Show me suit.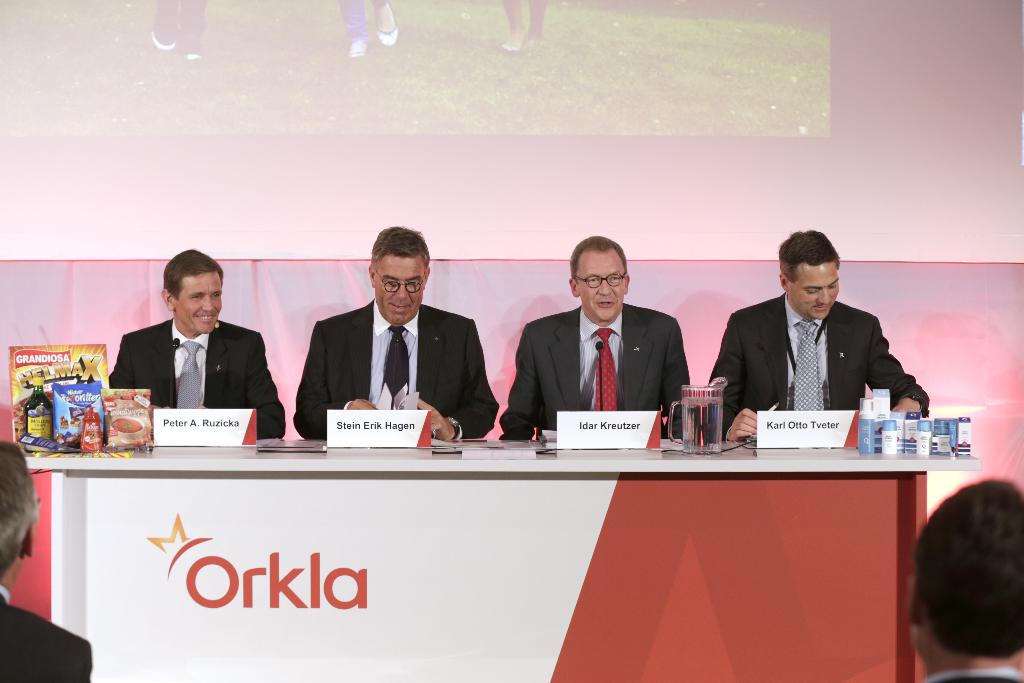
suit is here: crop(0, 582, 97, 682).
